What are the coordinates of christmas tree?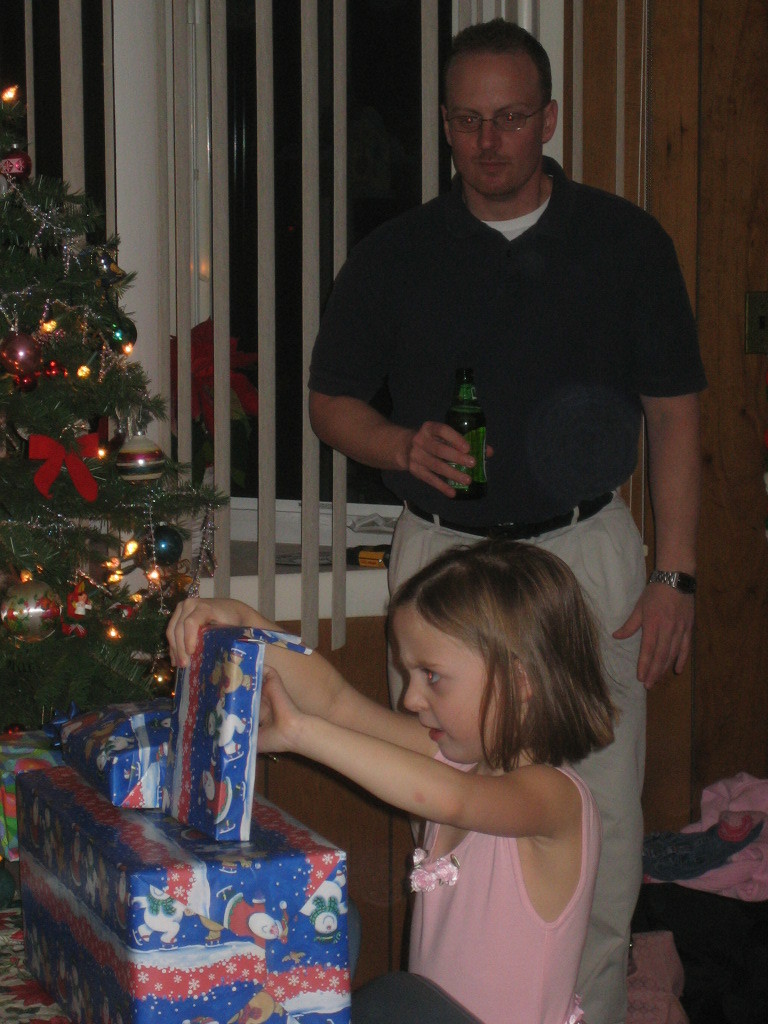
0 15 170 575.
